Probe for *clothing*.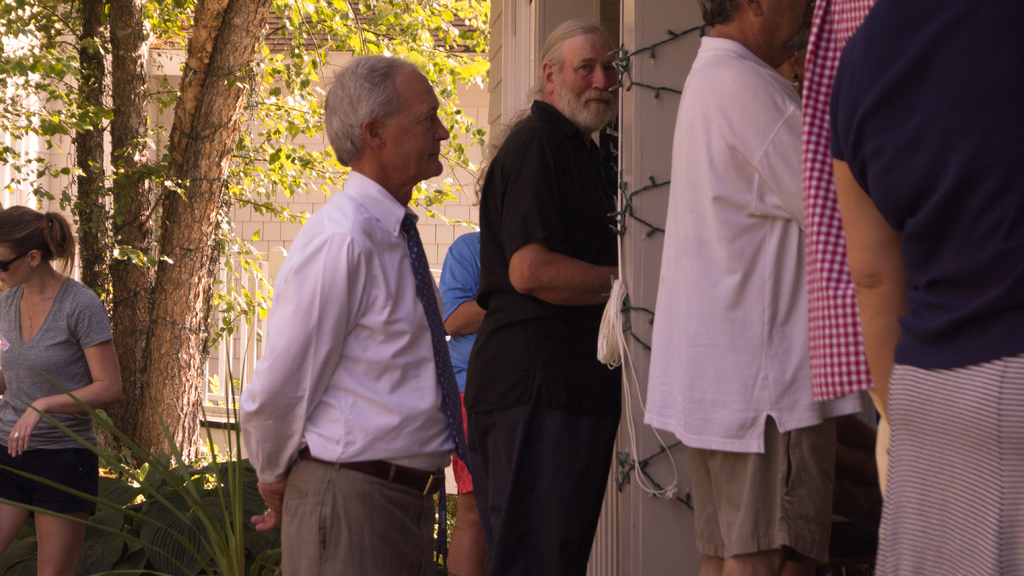
Probe result: [234, 164, 470, 573].
